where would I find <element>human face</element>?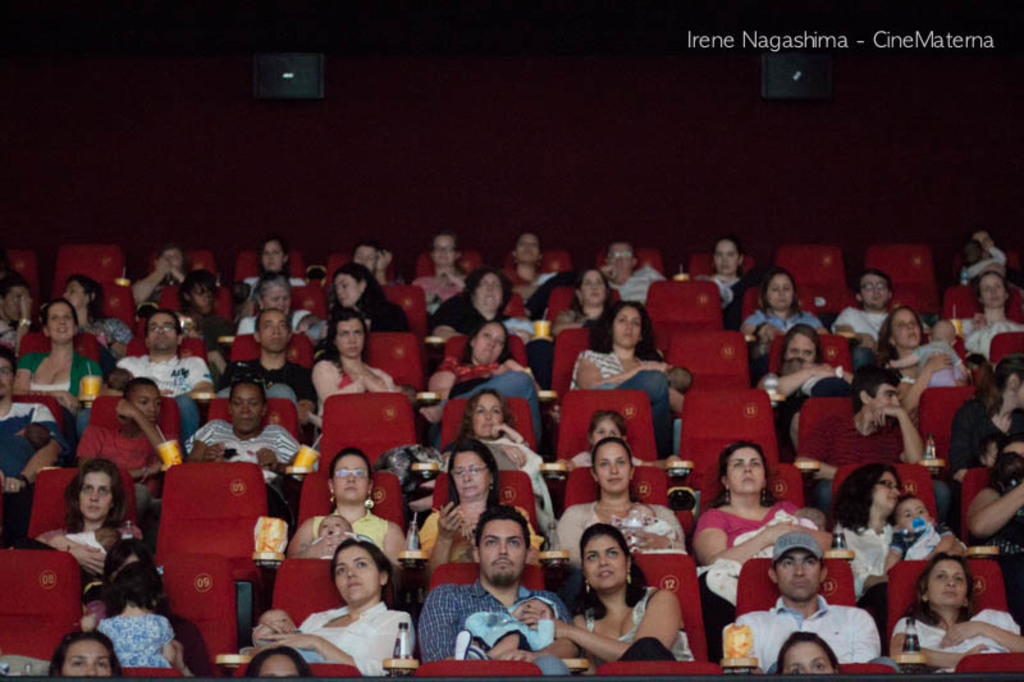
At <region>876, 472, 904, 507</region>.
